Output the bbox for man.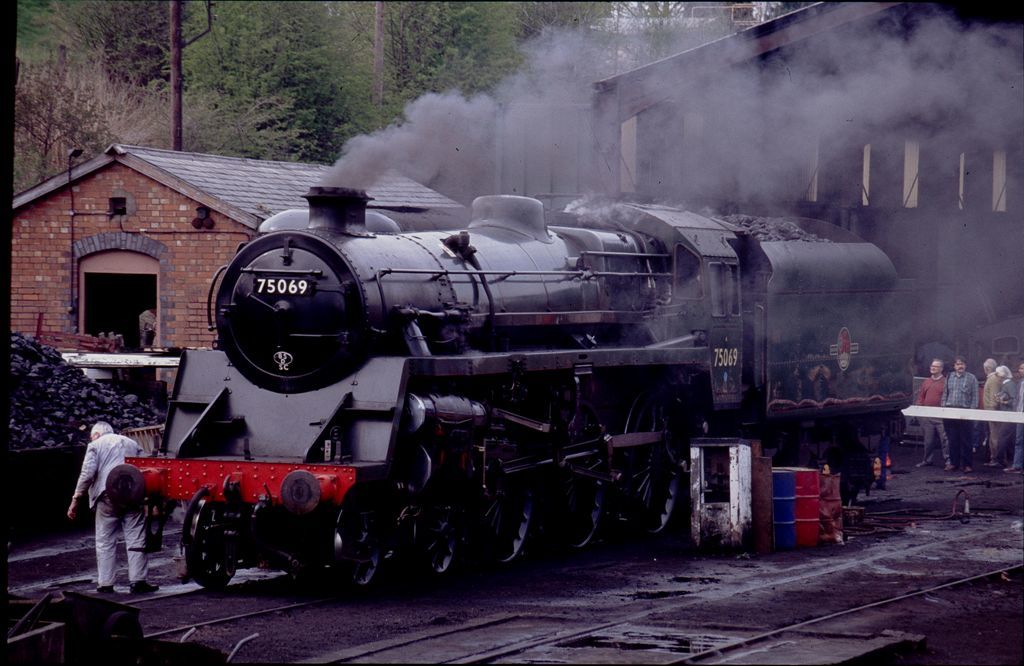
pyautogui.locateOnScreen(942, 354, 981, 474).
